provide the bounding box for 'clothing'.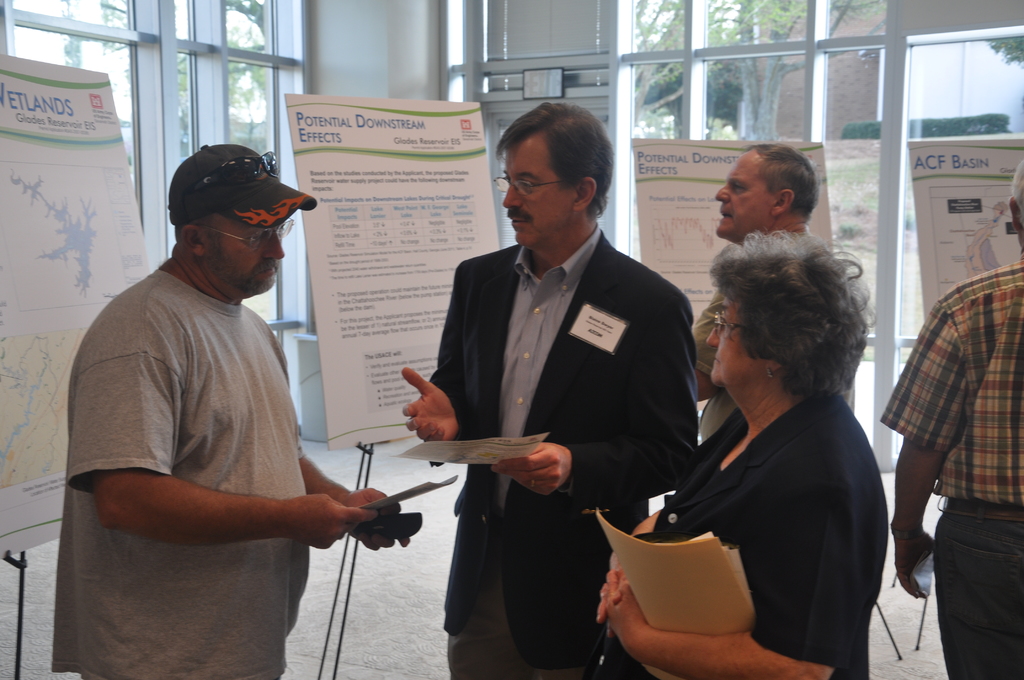
[683,277,863,453].
